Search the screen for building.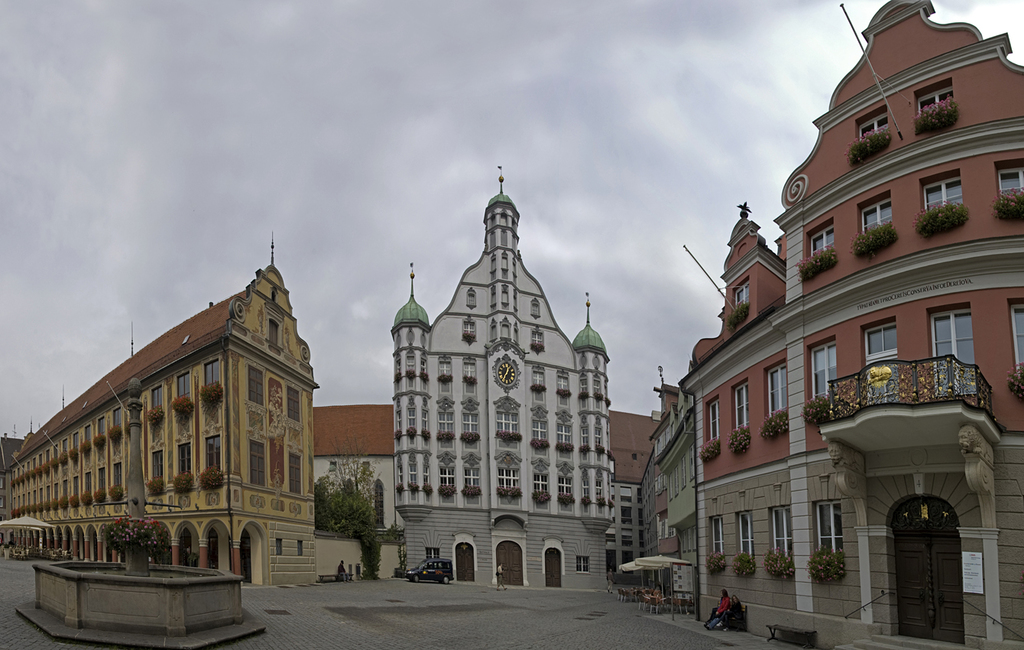
Found at crop(317, 395, 663, 576).
